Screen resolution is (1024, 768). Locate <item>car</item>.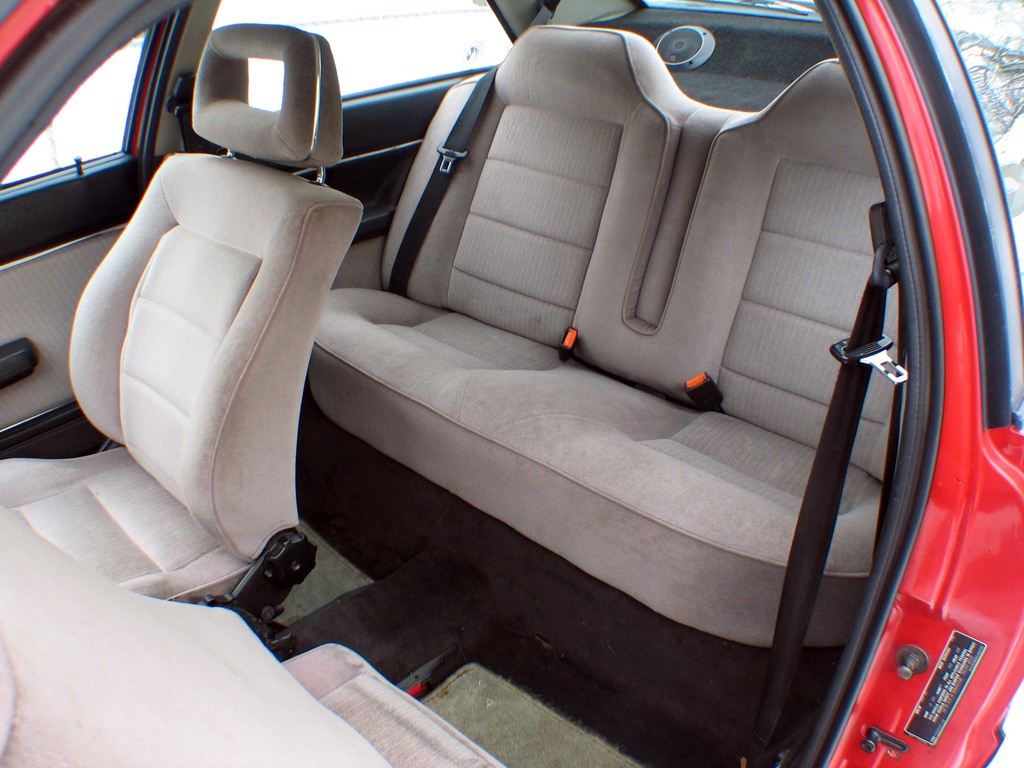
box(15, 17, 1023, 717).
